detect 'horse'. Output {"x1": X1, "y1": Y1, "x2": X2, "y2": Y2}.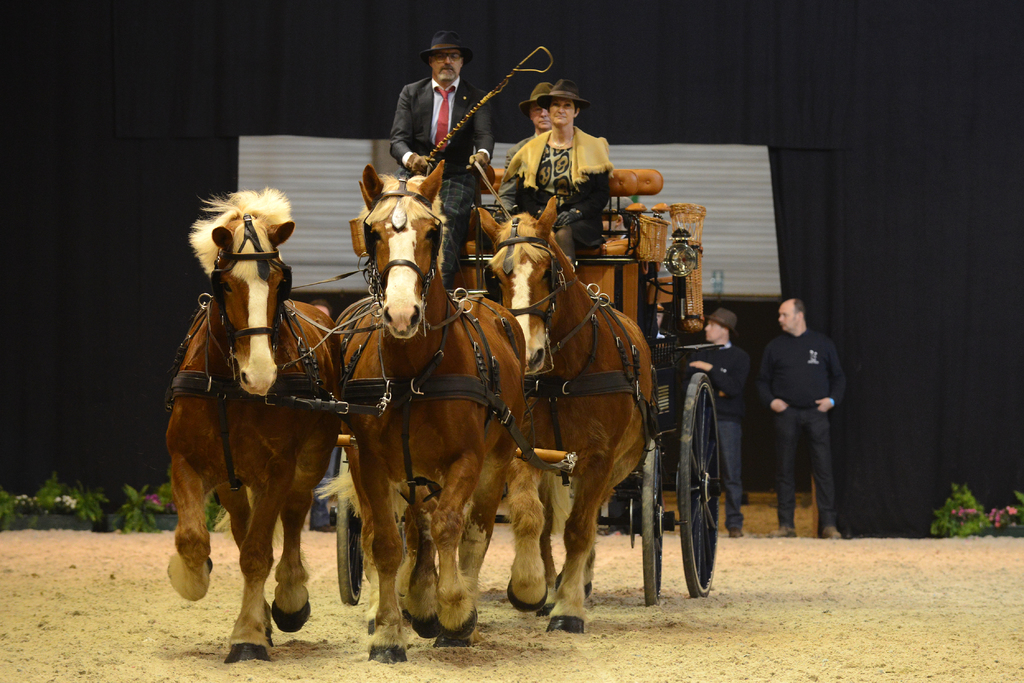
{"x1": 471, "y1": 195, "x2": 654, "y2": 632}.
